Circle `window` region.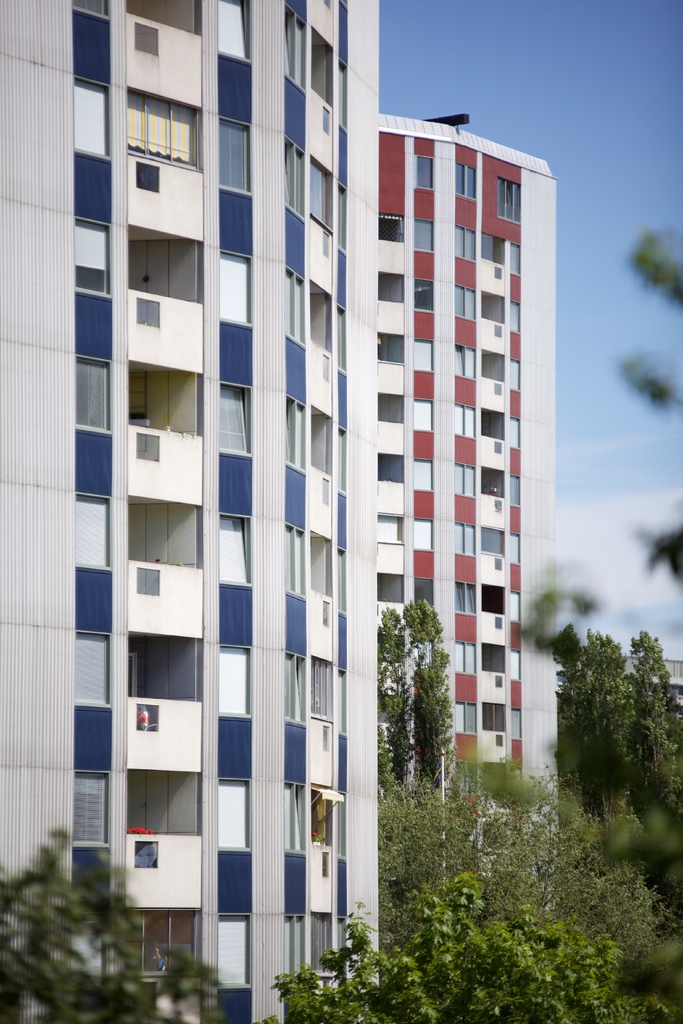
Region: crop(380, 212, 402, 242).
